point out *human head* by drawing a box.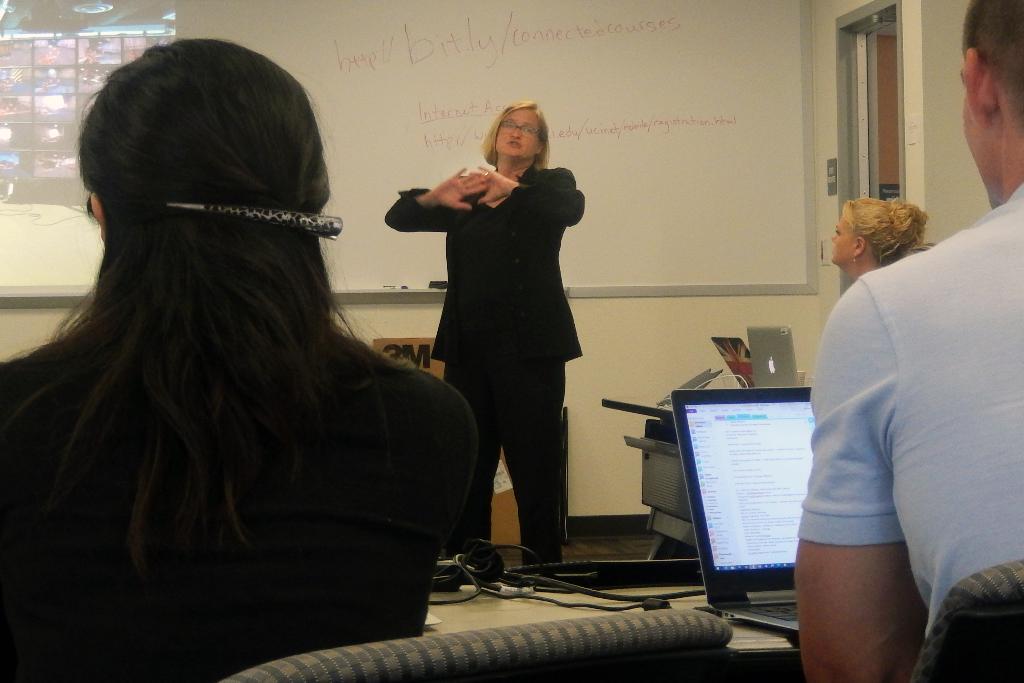
BBox(829, 197, 901, 272).
